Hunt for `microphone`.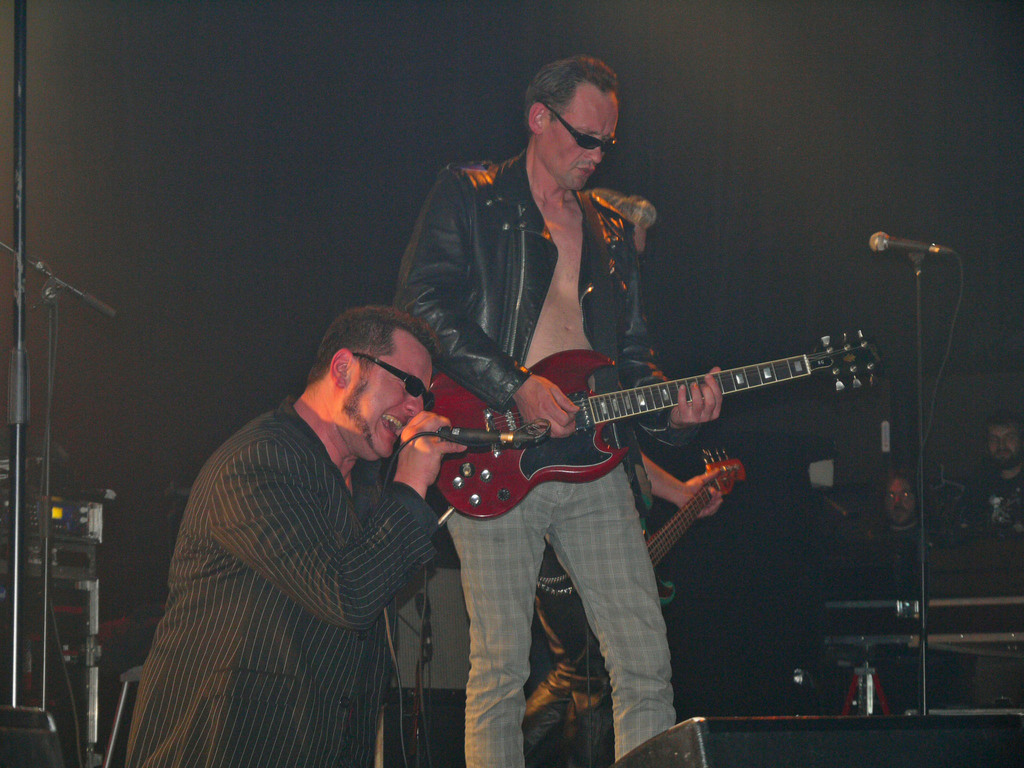
Hunted down at detection(442, 424, 536, 442).
